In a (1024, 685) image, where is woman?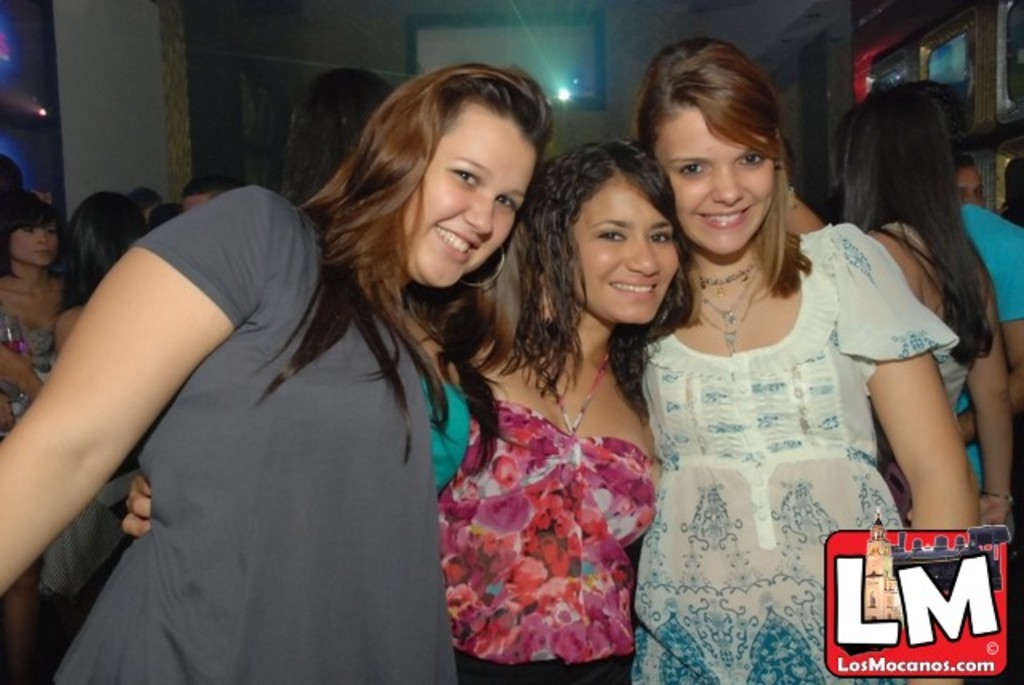
{"x1": 112, "y1": 134, "x2": 701, "y2": 683}.
